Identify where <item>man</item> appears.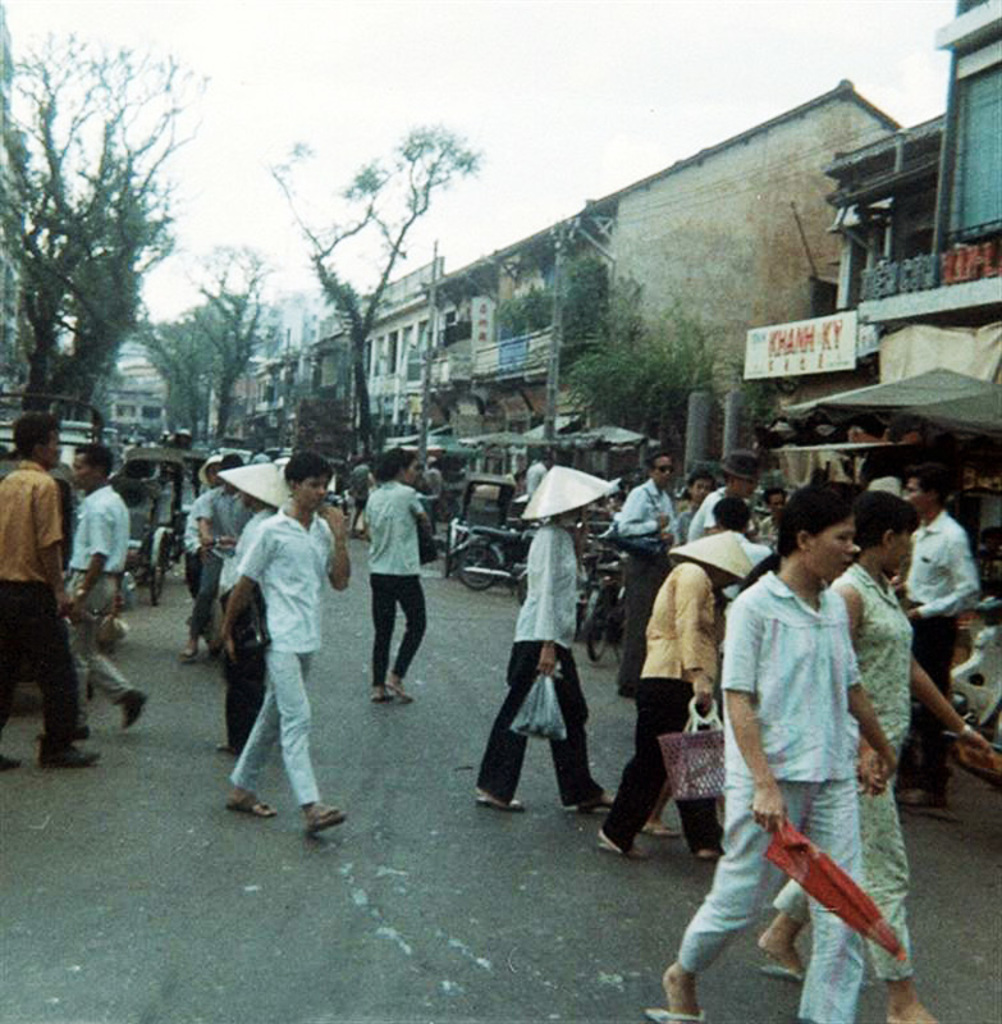
Appears at pyautogui.locateOnScreen(45, 444, 146, 744).
